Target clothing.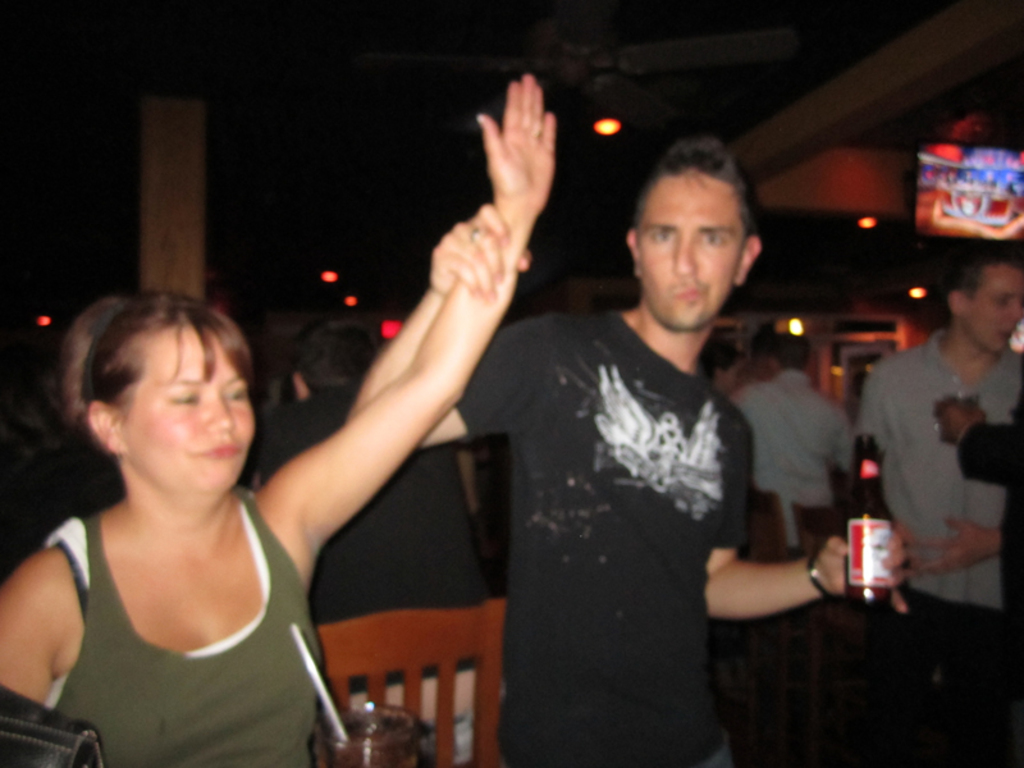
Target region: [x1=458, y1=305, x2=759, y2=767].
